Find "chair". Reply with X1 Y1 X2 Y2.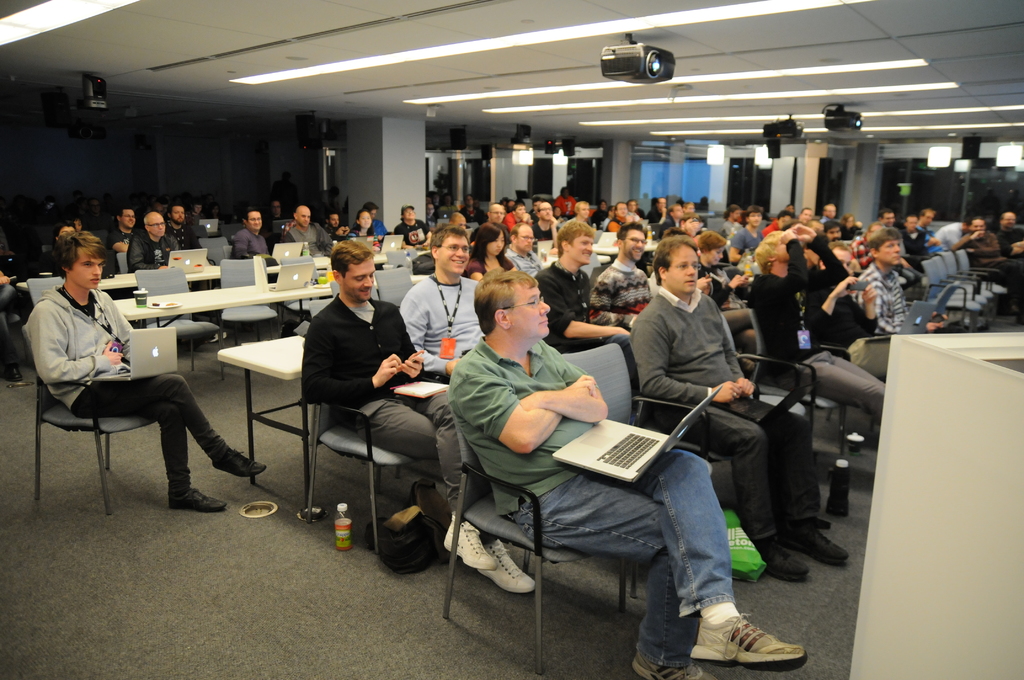
132 267 220 383.
